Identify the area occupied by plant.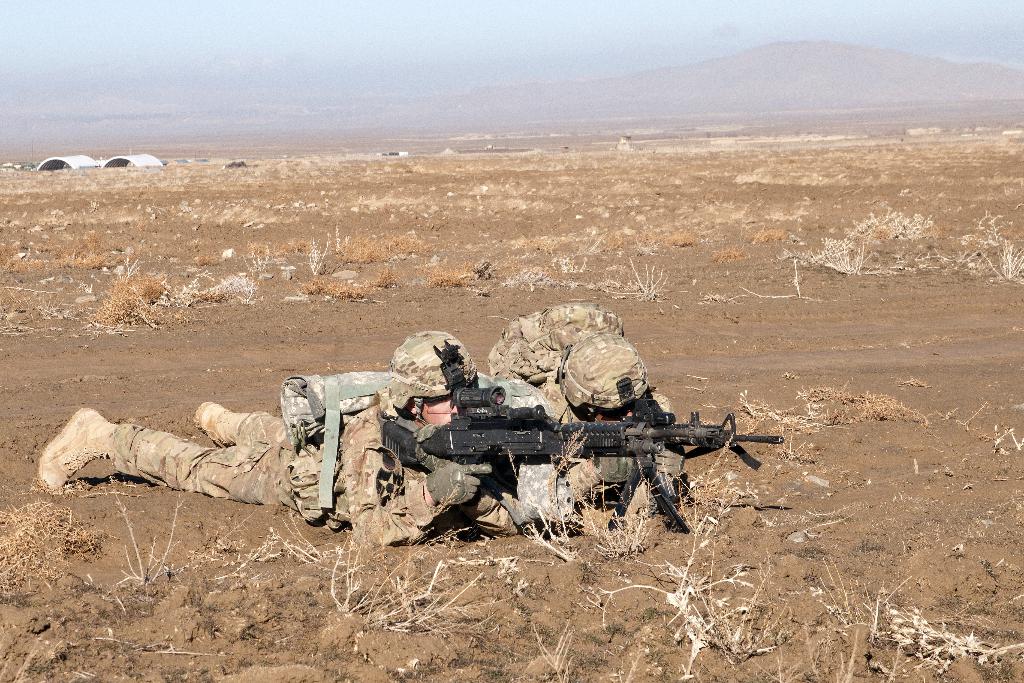
Area: bbox(317, 448, 511, 629).
